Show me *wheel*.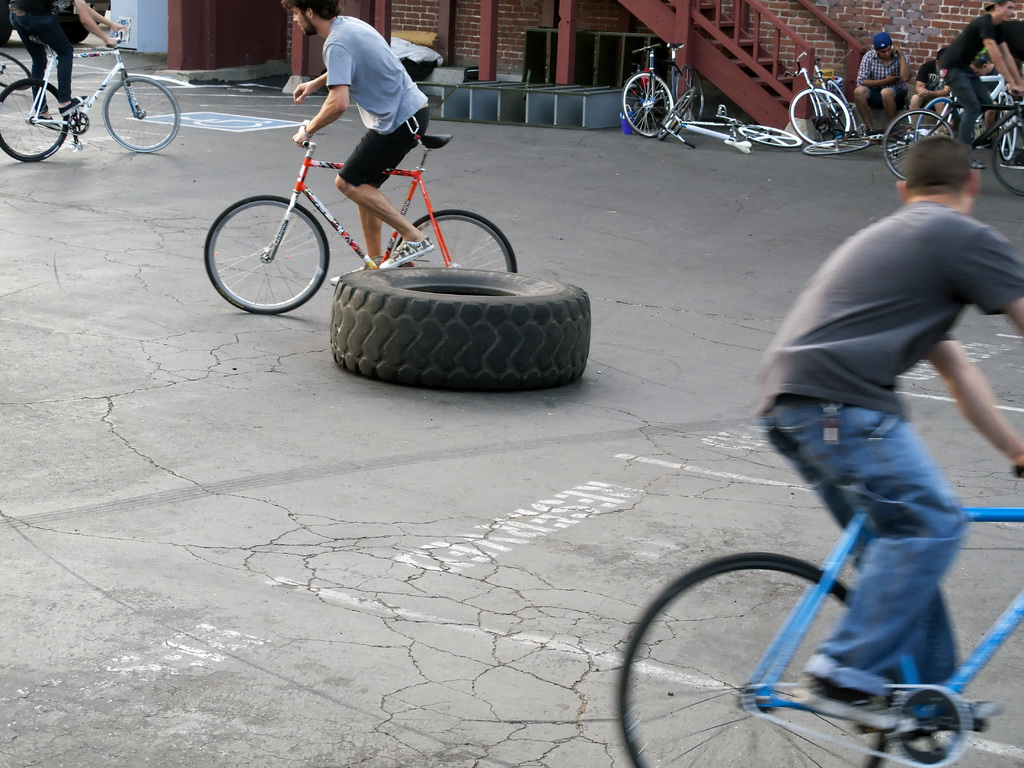
*wheel* is here: {"x1": 992, "y1": 124, "x2": 1023, "y2": 196}.
